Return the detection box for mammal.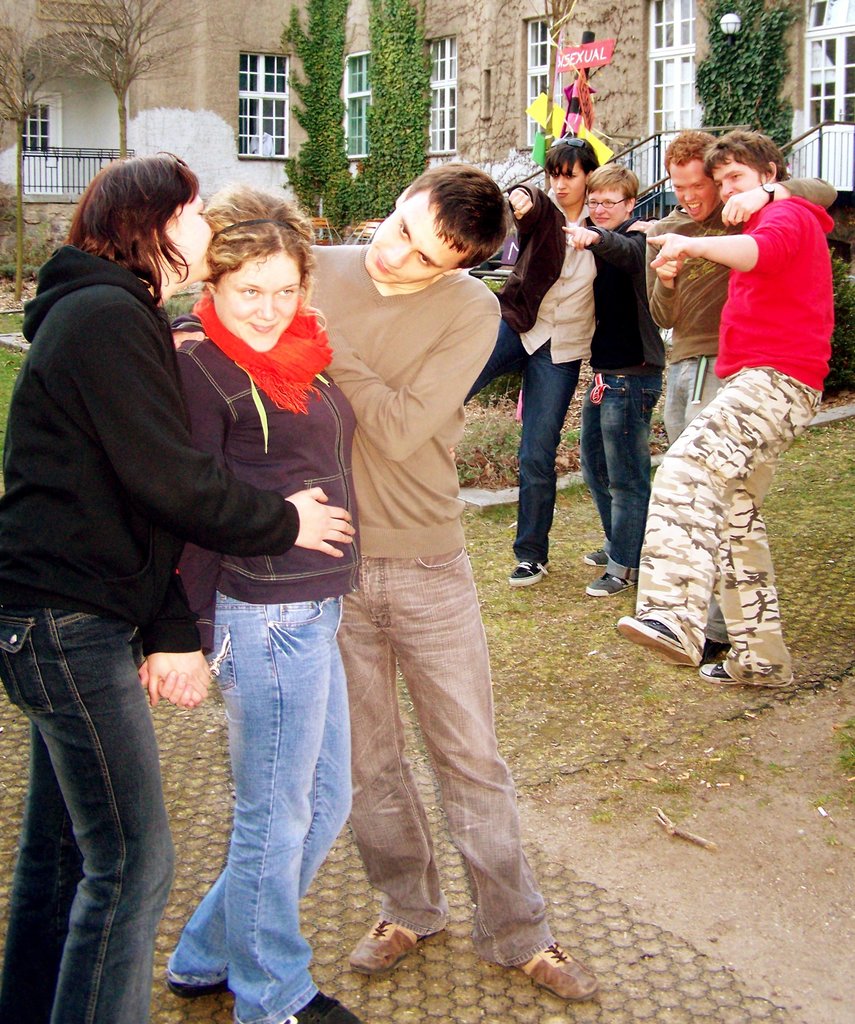
<bbox>162, 183, 356, 1023</bbox>.
